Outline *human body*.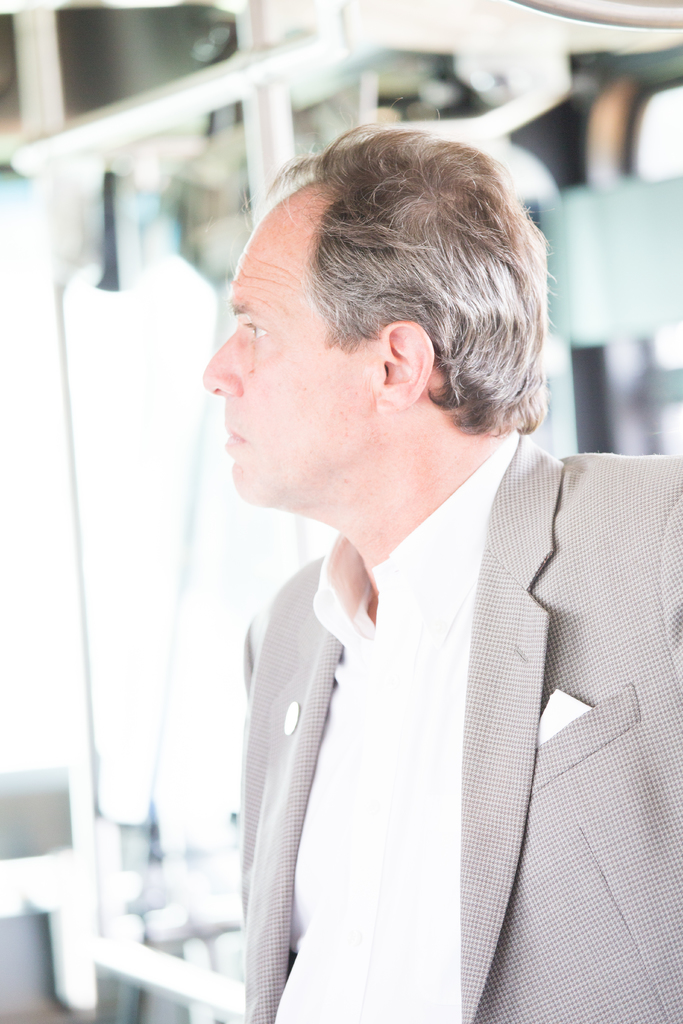
Outline: box=[202, 113, 682, 1023].
